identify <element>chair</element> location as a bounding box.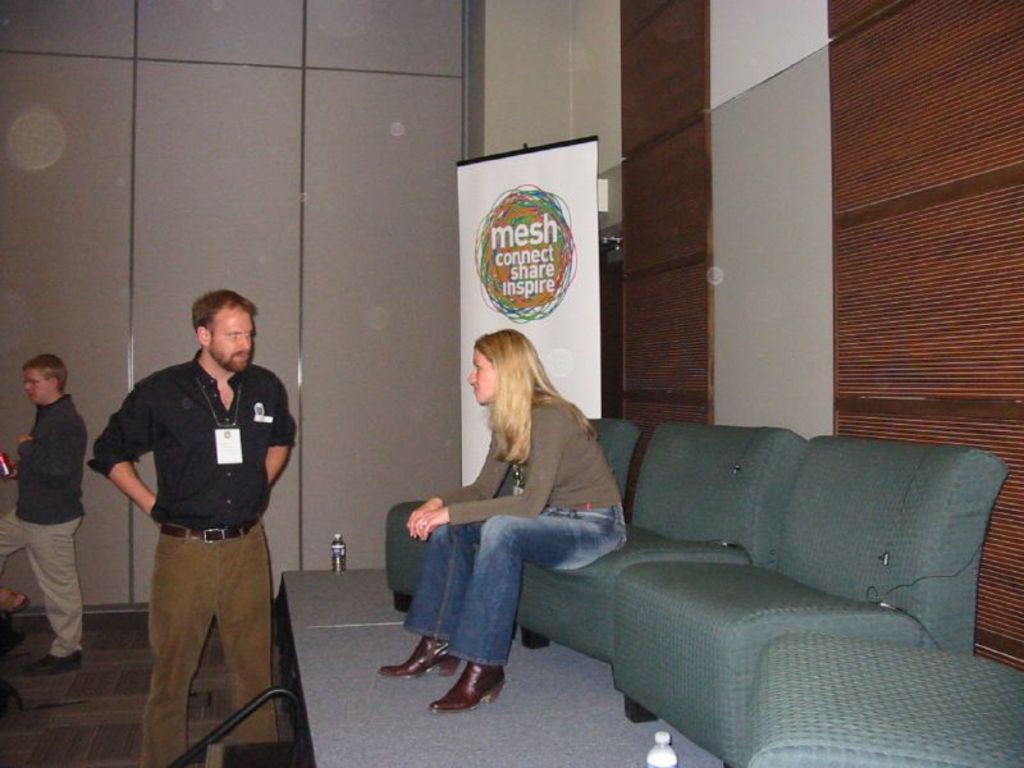
[518, 425, 814, 716].
